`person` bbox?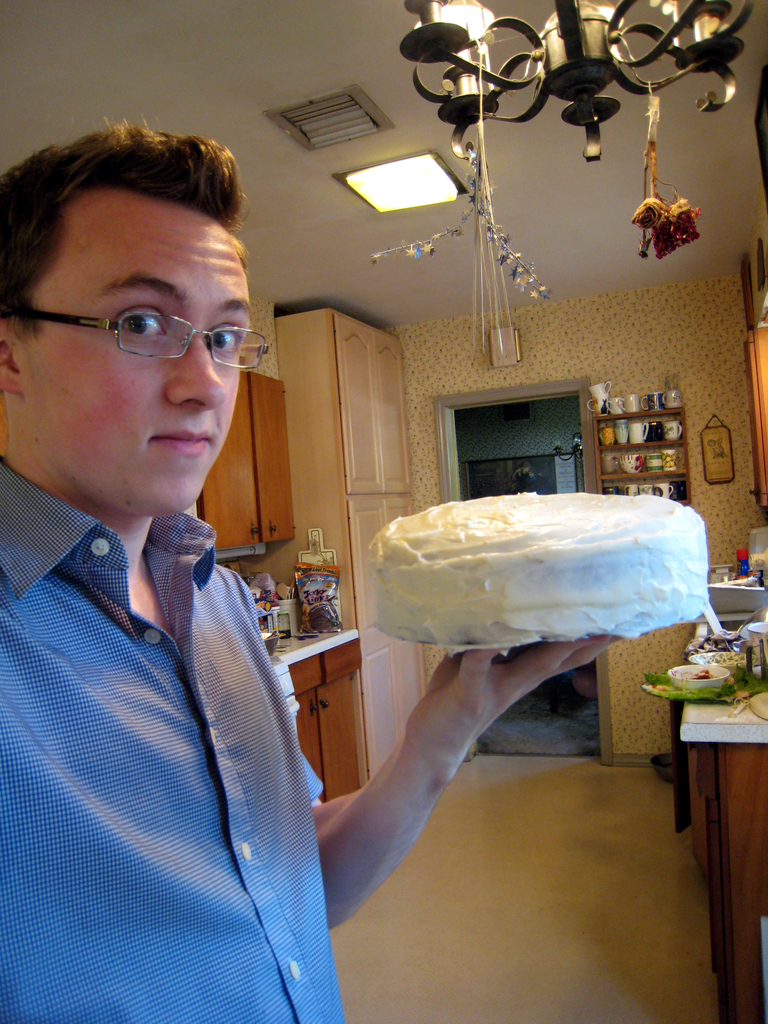
97 174 602 1002
